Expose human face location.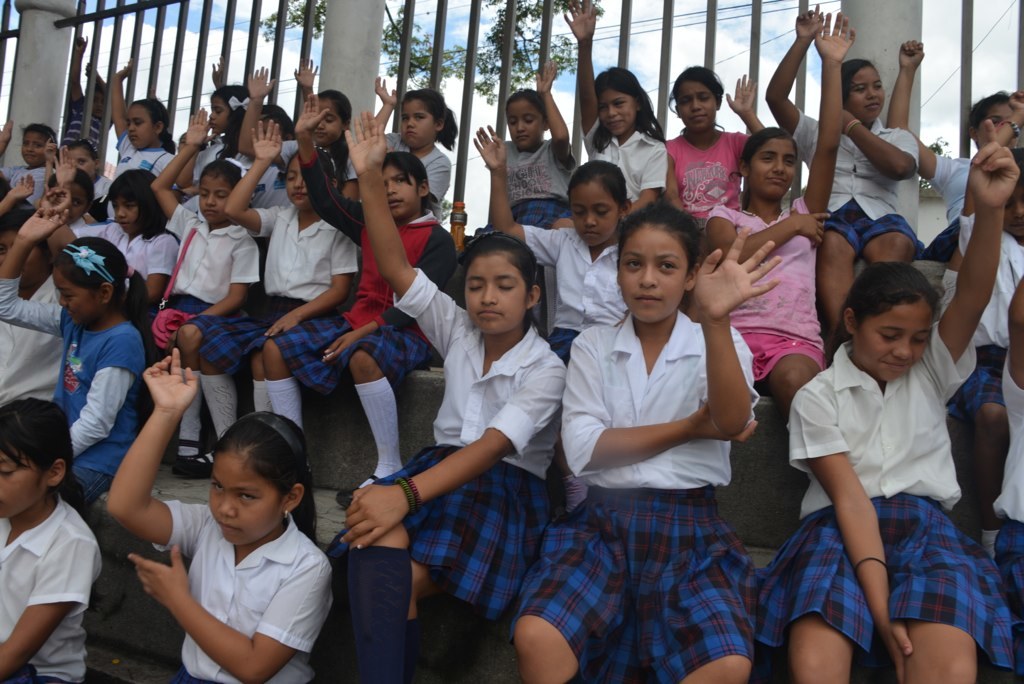
Exposed at crop(597, 86, 635, 134).
